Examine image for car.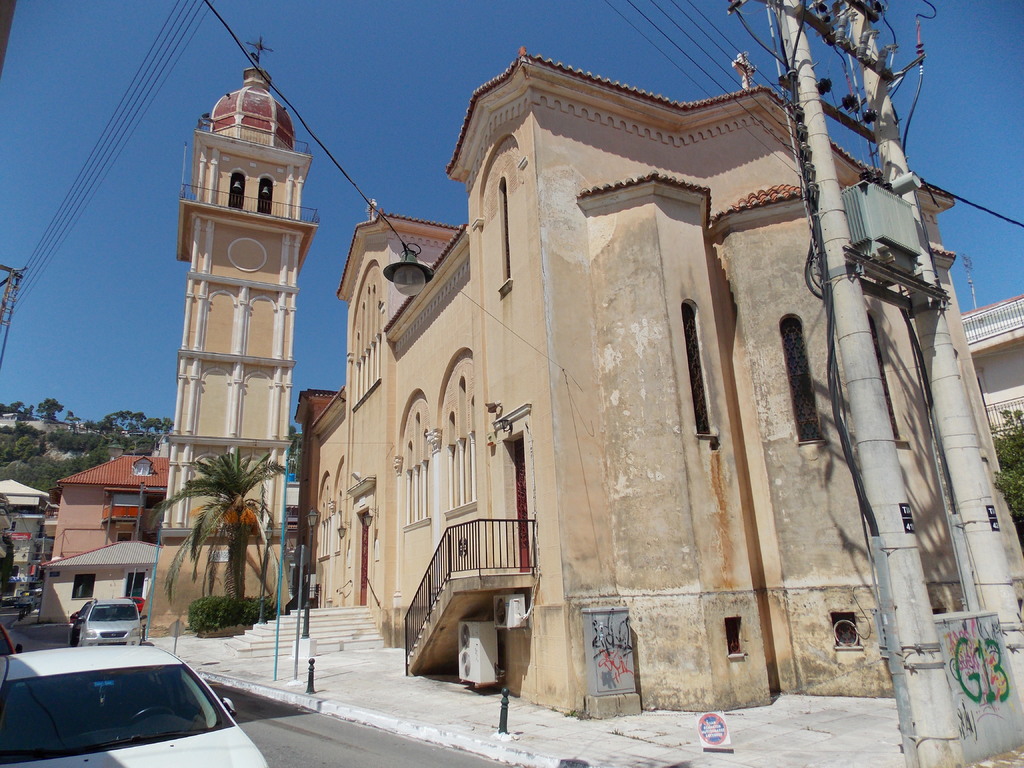
Examination result: Rect(0, 628, 253, 764).
